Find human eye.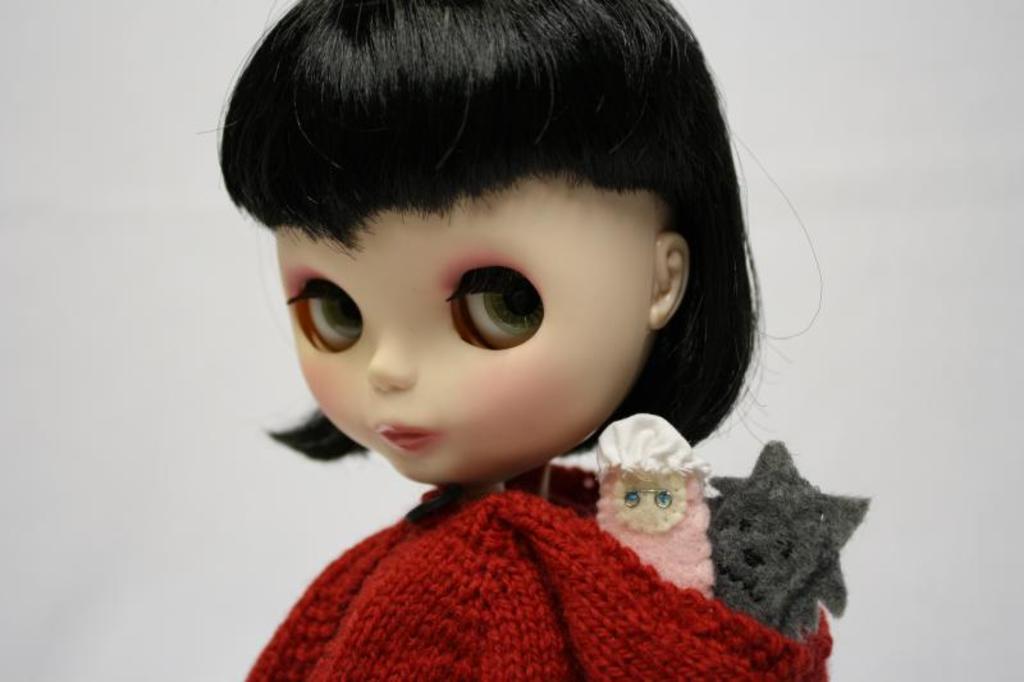
{"x1": 288, "y1": 271, "x2": 367, "y2": 353}.
